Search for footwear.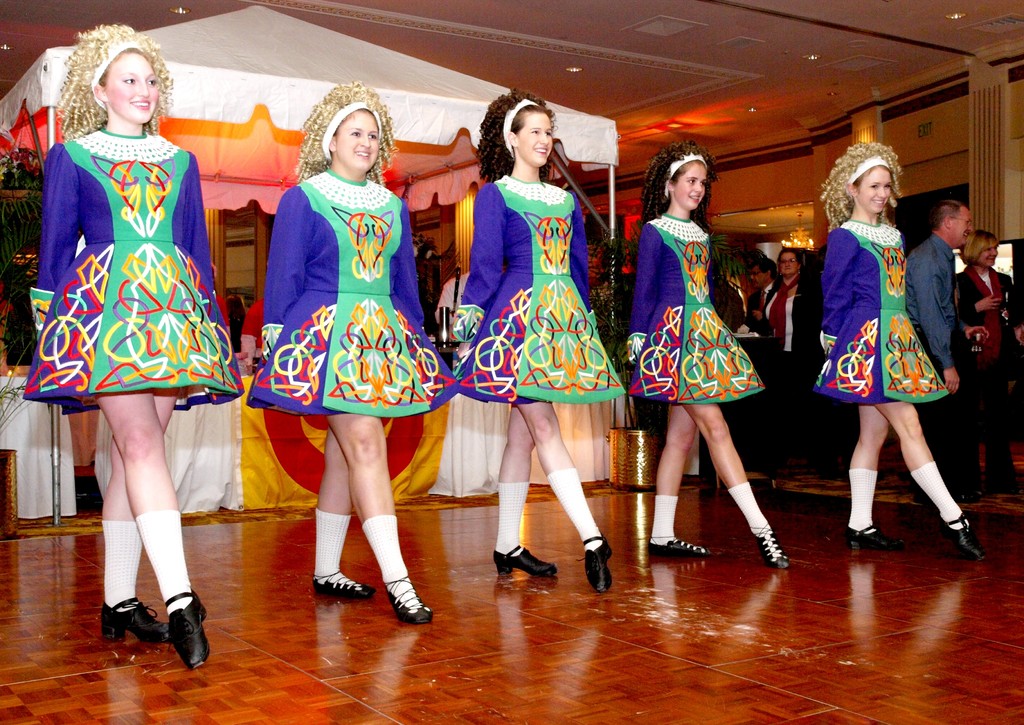
Found at [left=750, top=524, right=797, bottom=579].
